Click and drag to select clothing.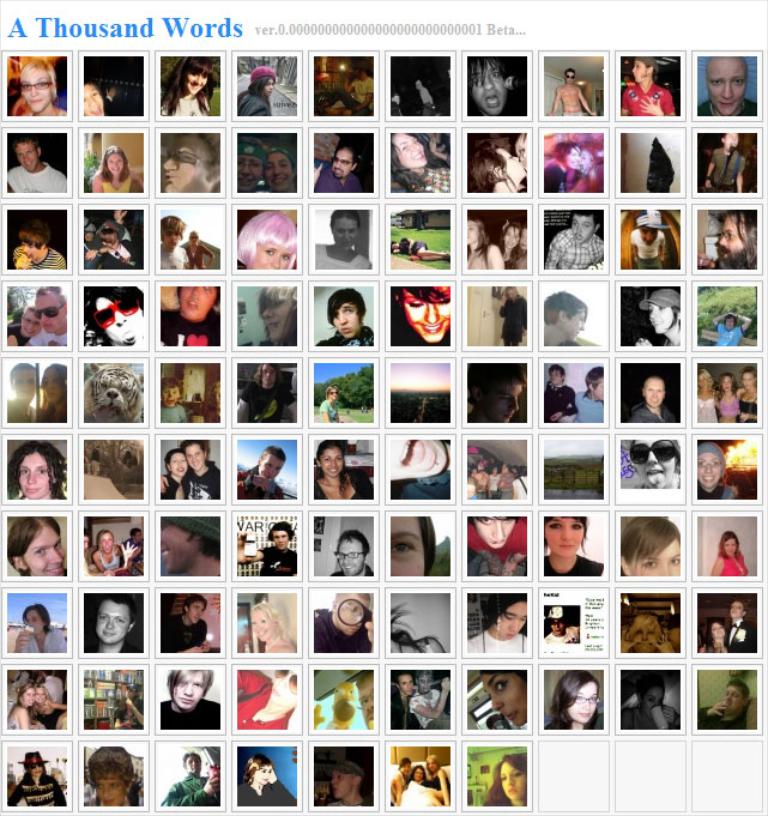
Selection: l=25, t=327, r=68, b=351.
